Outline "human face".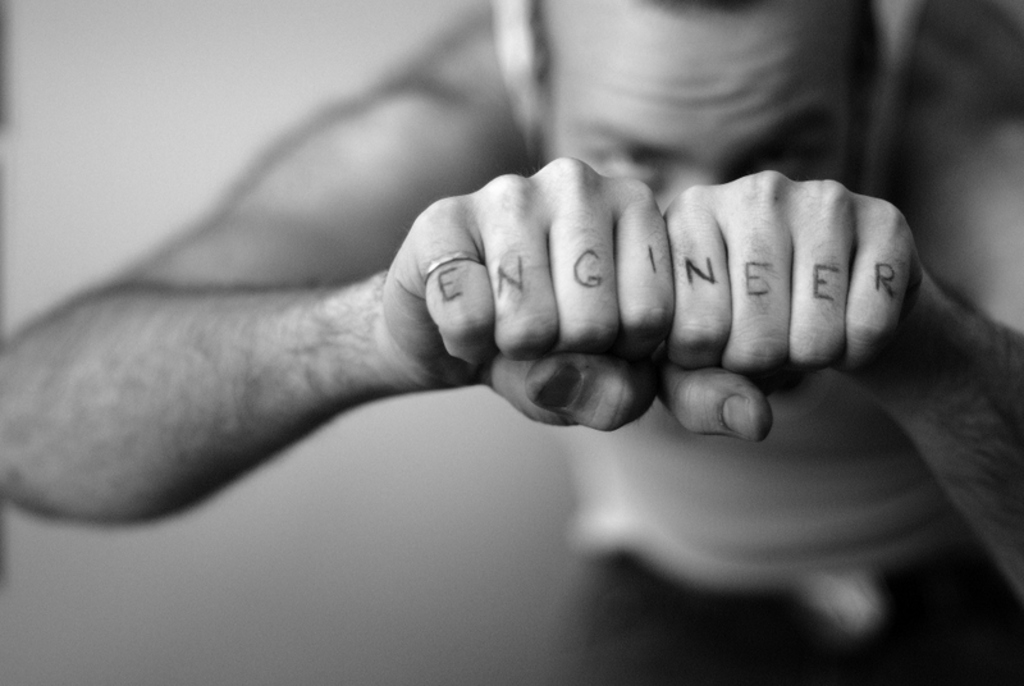
Outline: {"left": 541, "top": 0, "right": 847, "bottom": 218}.
